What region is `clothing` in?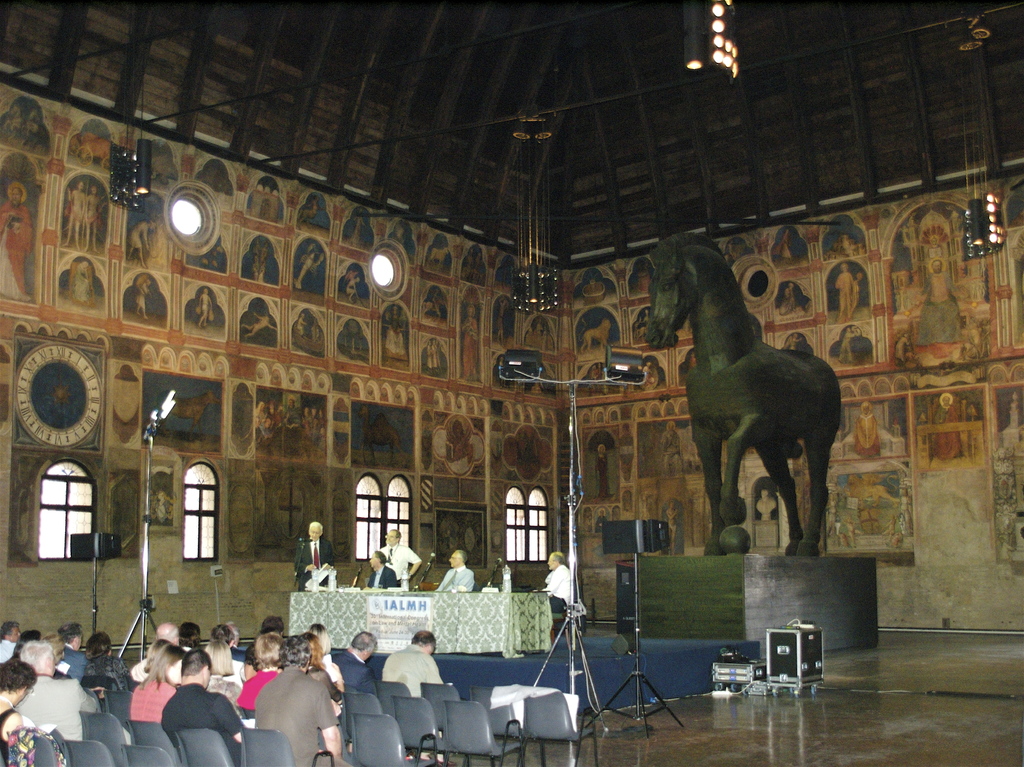
[left=294, top=315, right=305, bottom=340].
